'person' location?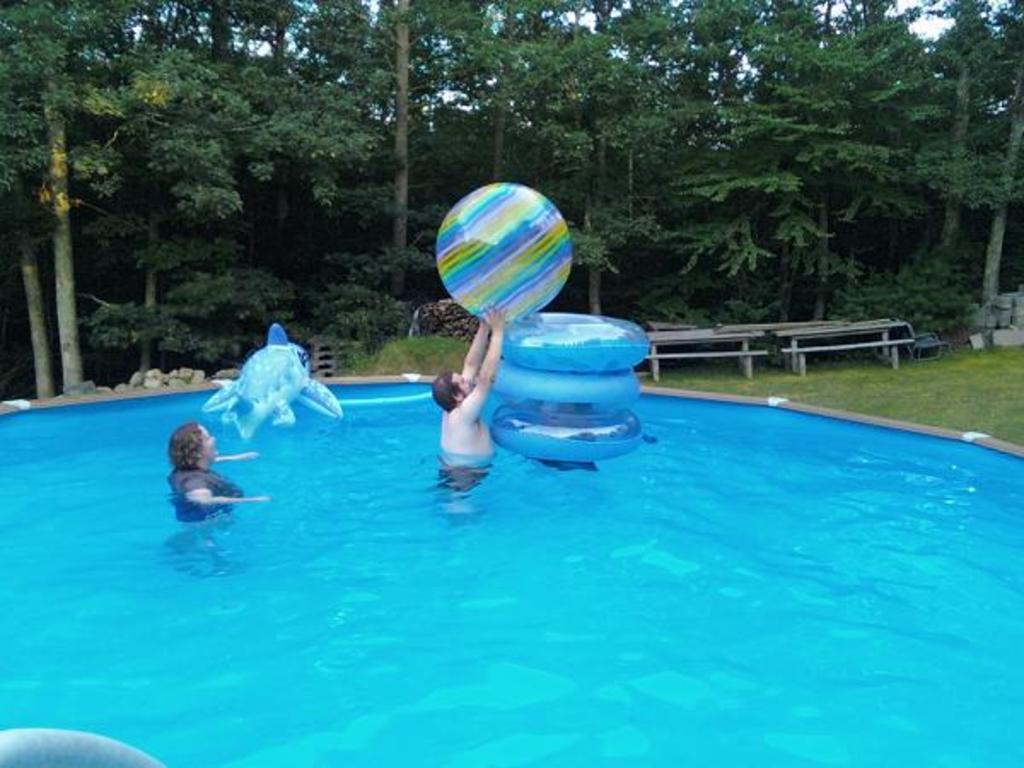
164, 420, 270, 534
